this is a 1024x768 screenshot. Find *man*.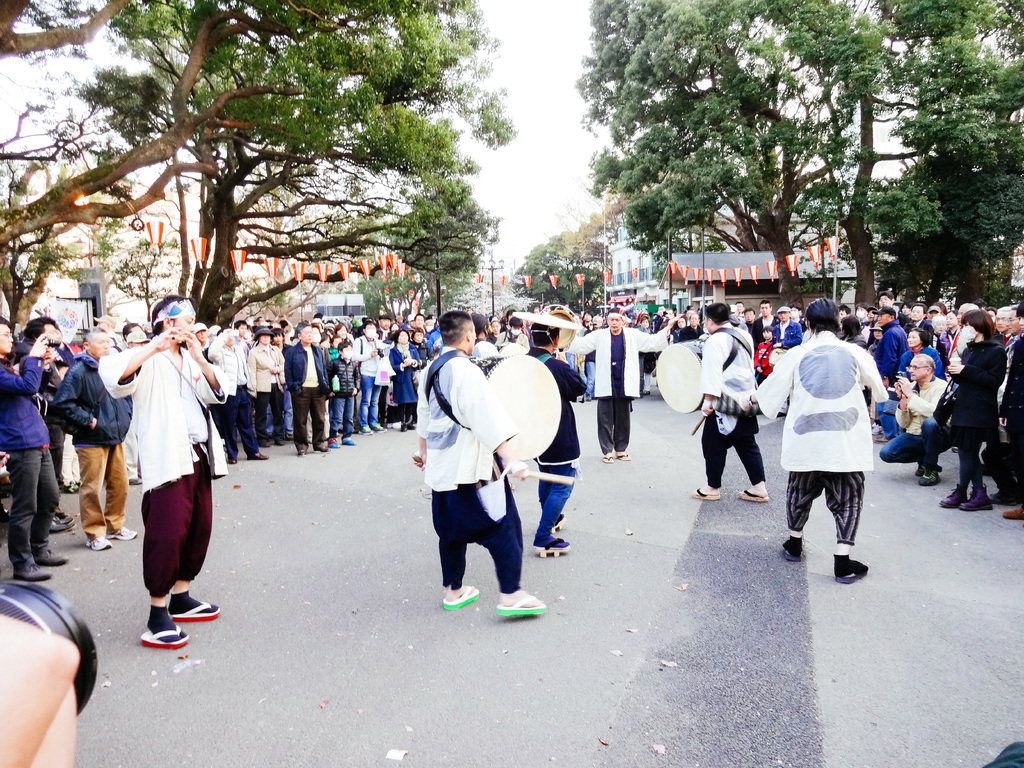
Bounding box: [415,308,538,618].
